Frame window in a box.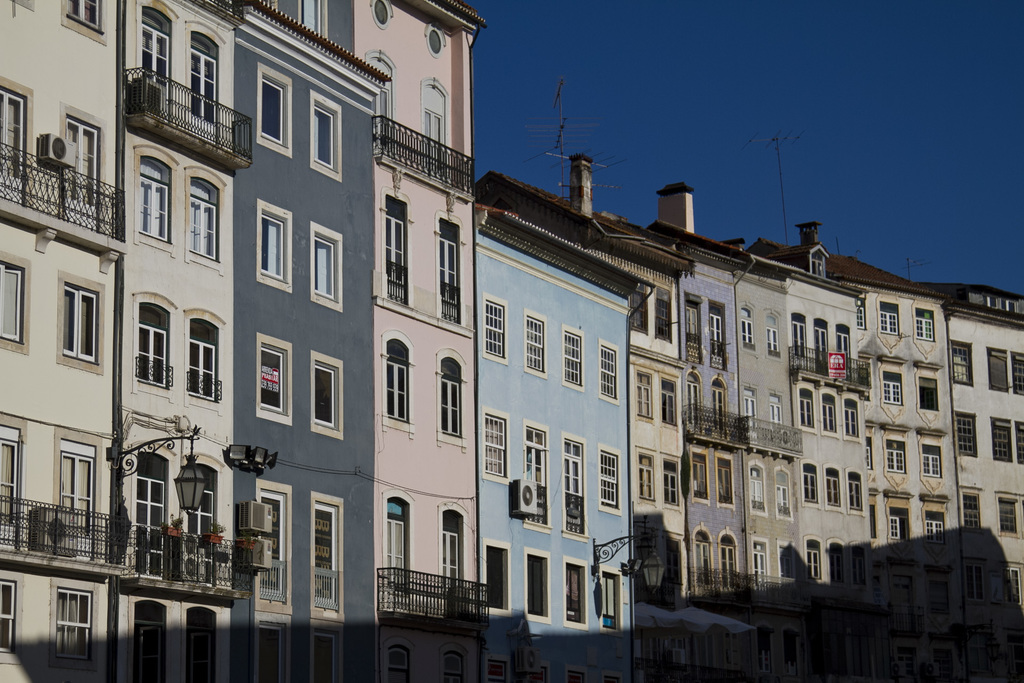
box(425, 83, 450, 178).
